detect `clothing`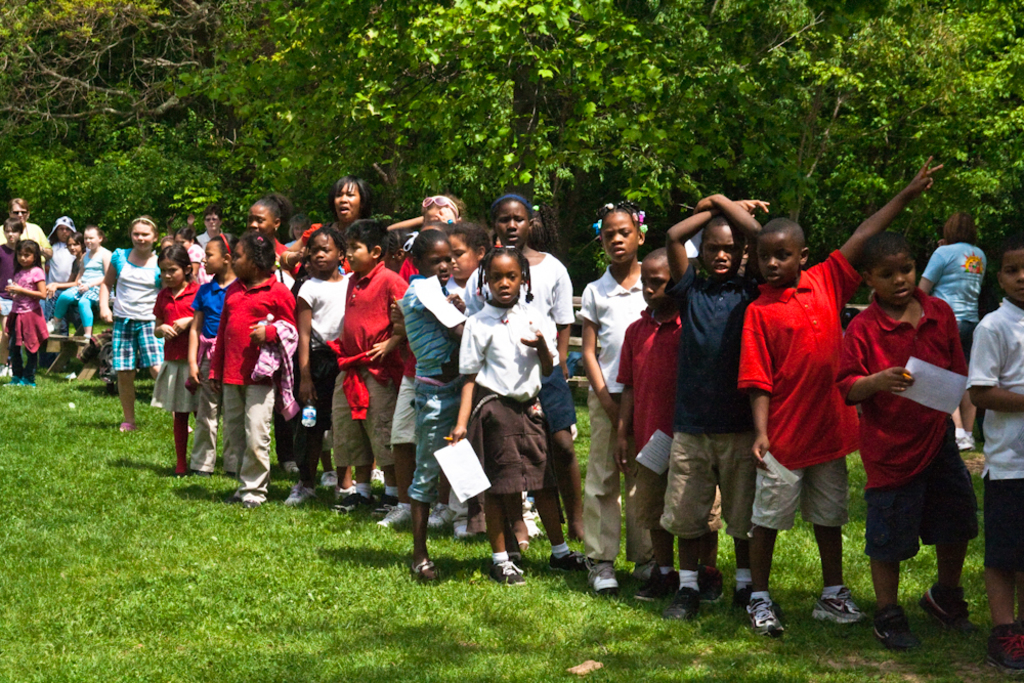
(left=653, top=260, right=765, bottom=535)
